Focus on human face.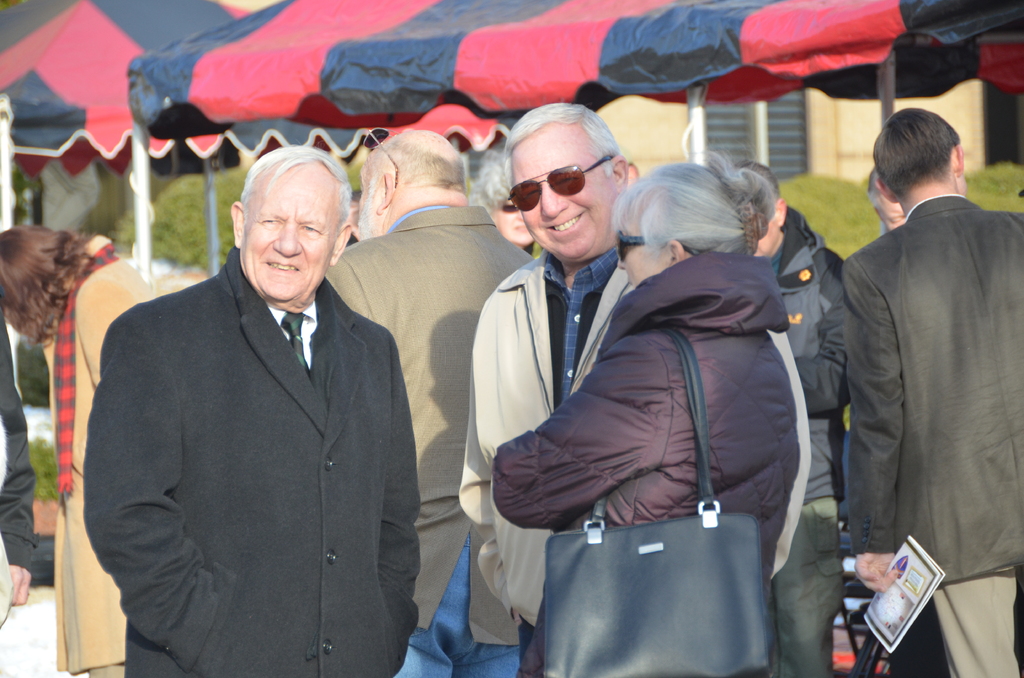
Focused at BBox(239, 164, 337, 307).
